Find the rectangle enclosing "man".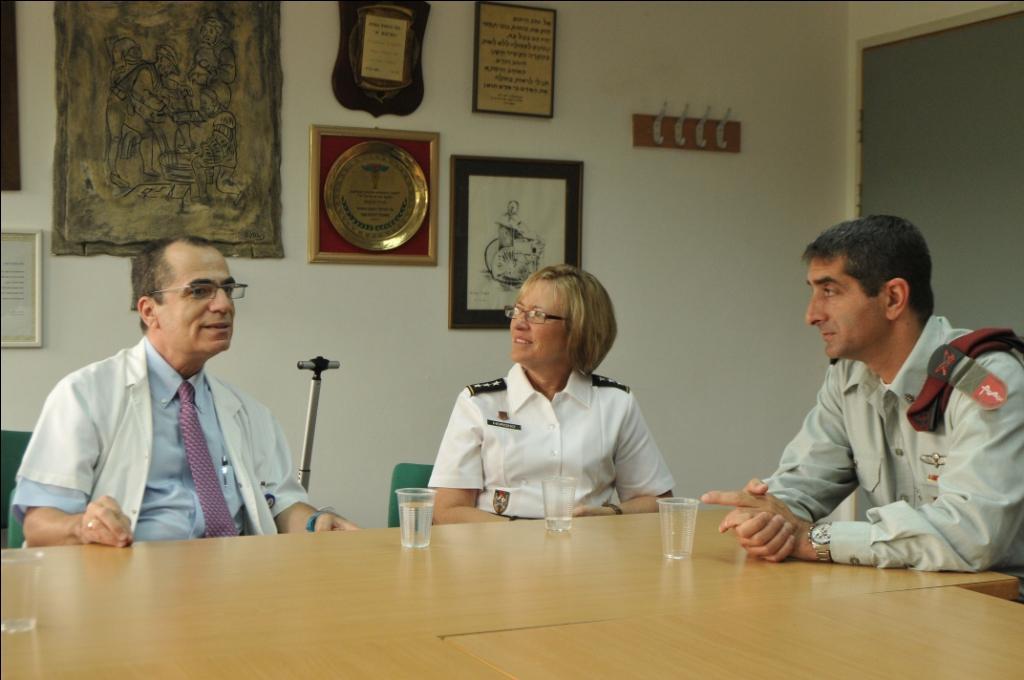
x1=161 y1=79 x2=239 y2=201.
